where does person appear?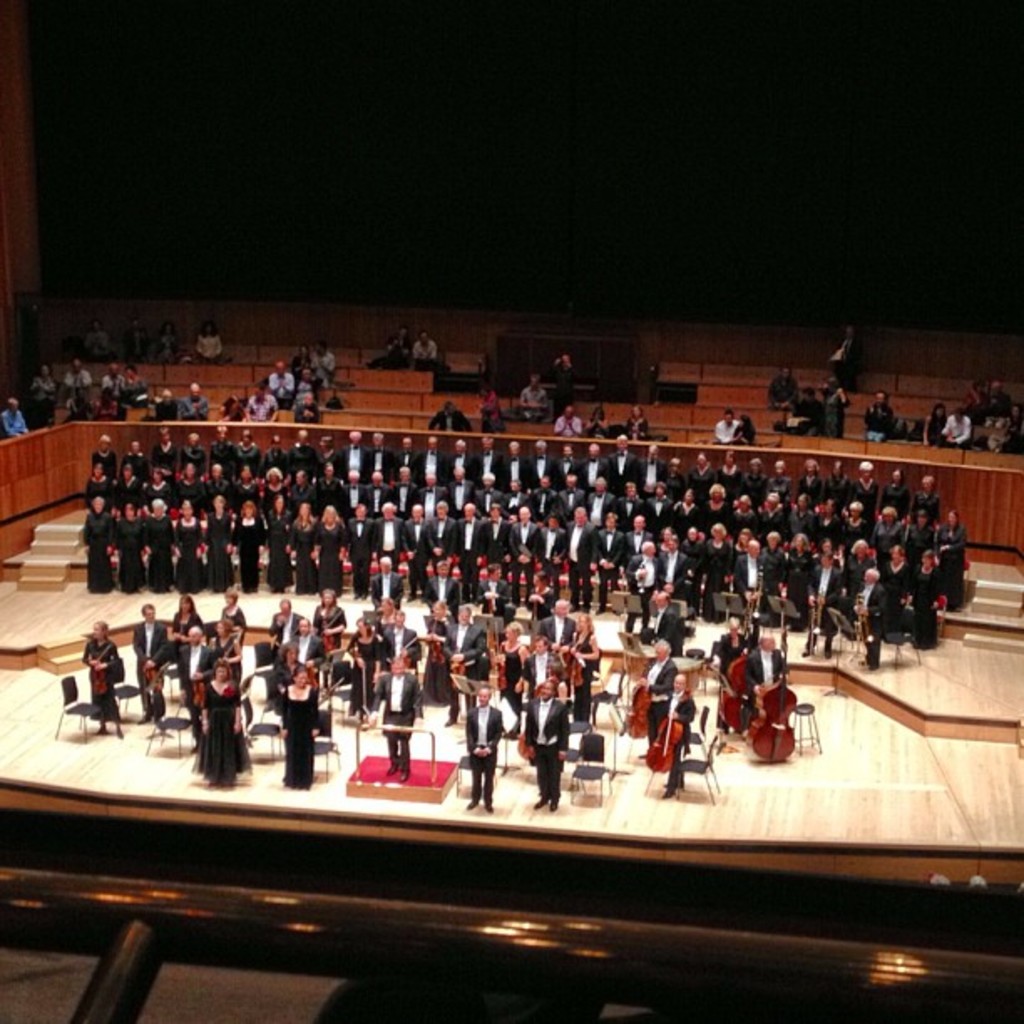
Appears at box(176, 641, 246, 812).
